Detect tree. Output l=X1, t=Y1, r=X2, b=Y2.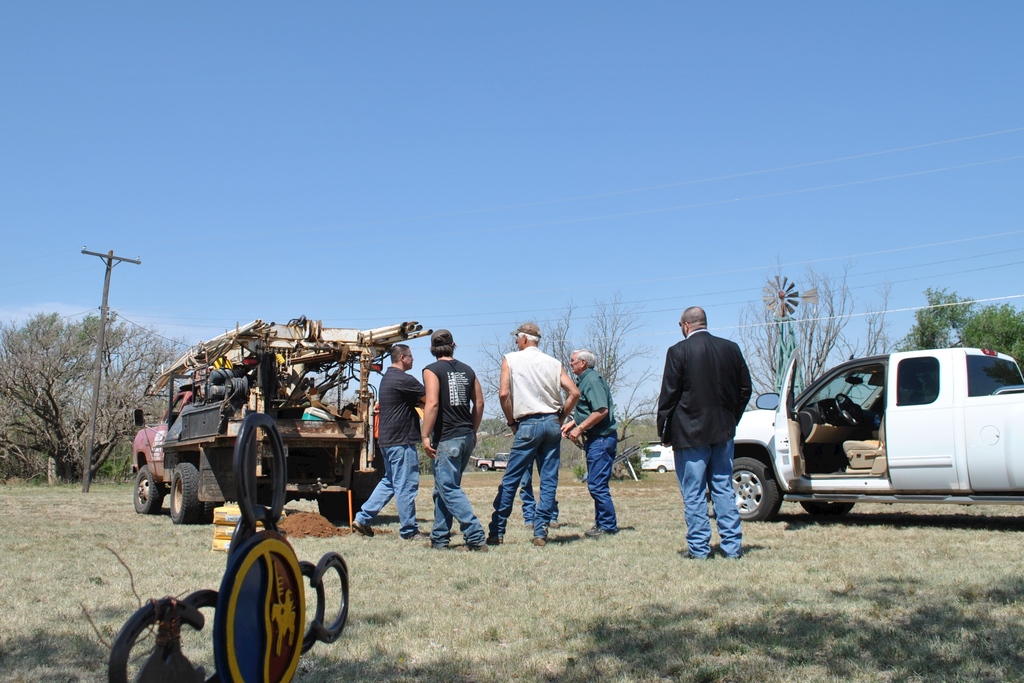
l=147, t=323, r=198, b=434.
